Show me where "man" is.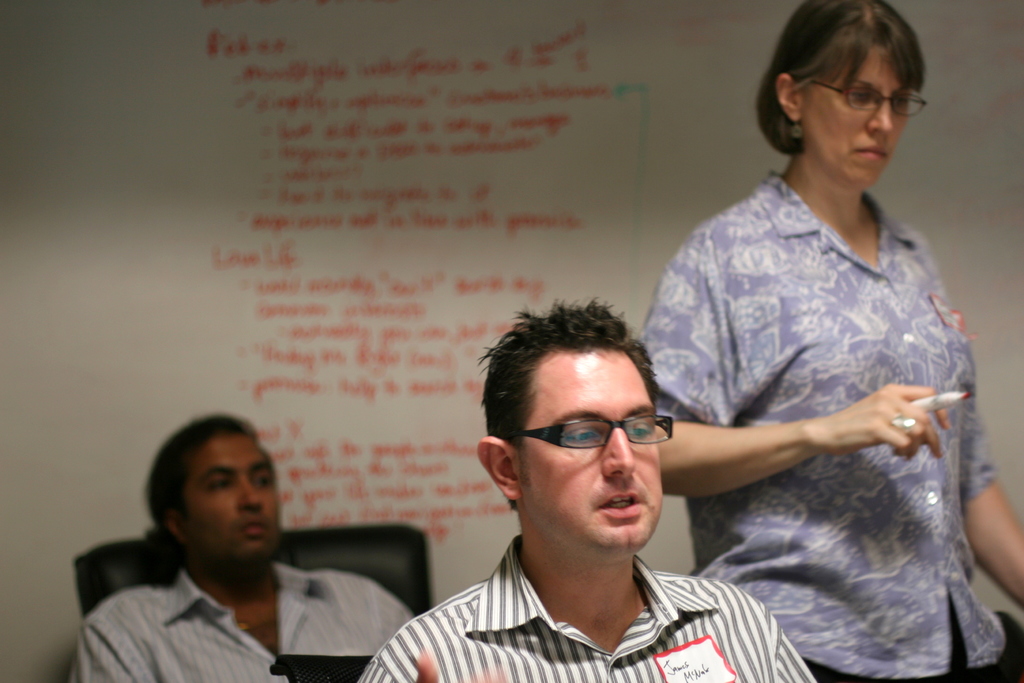
"man" is at box(362, 304, 824, 682).
